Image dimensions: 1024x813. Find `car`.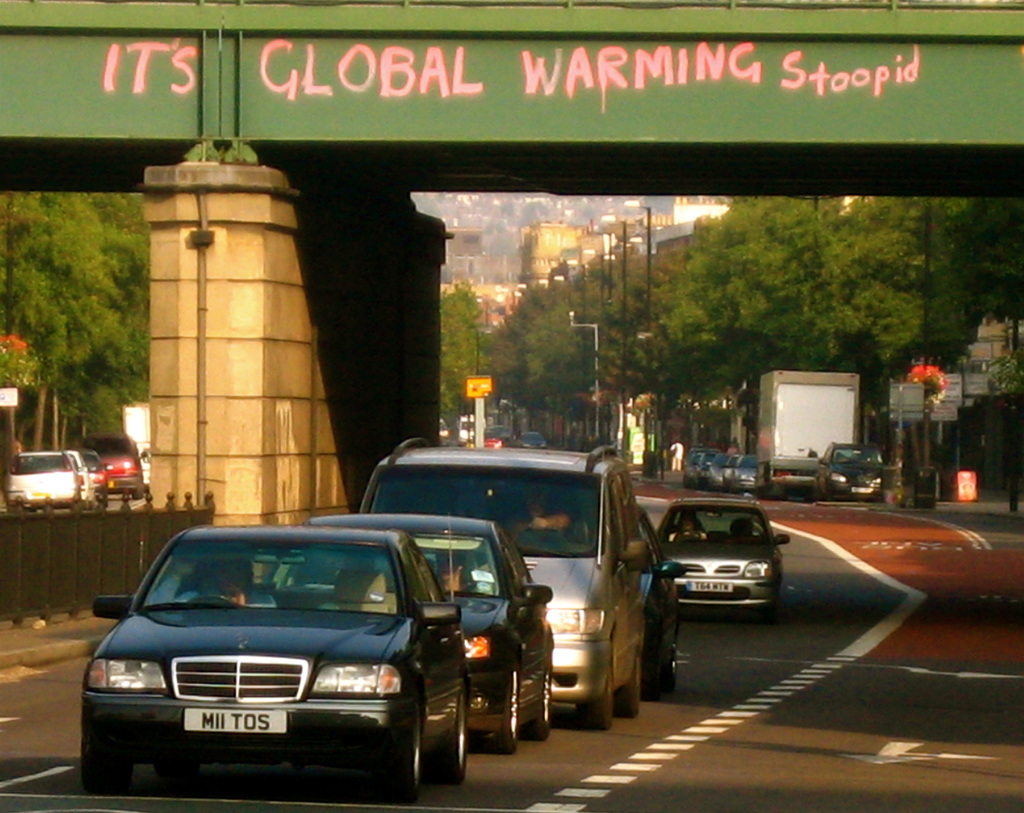
(x1=83, y1=527, x2=465, y2=793).
